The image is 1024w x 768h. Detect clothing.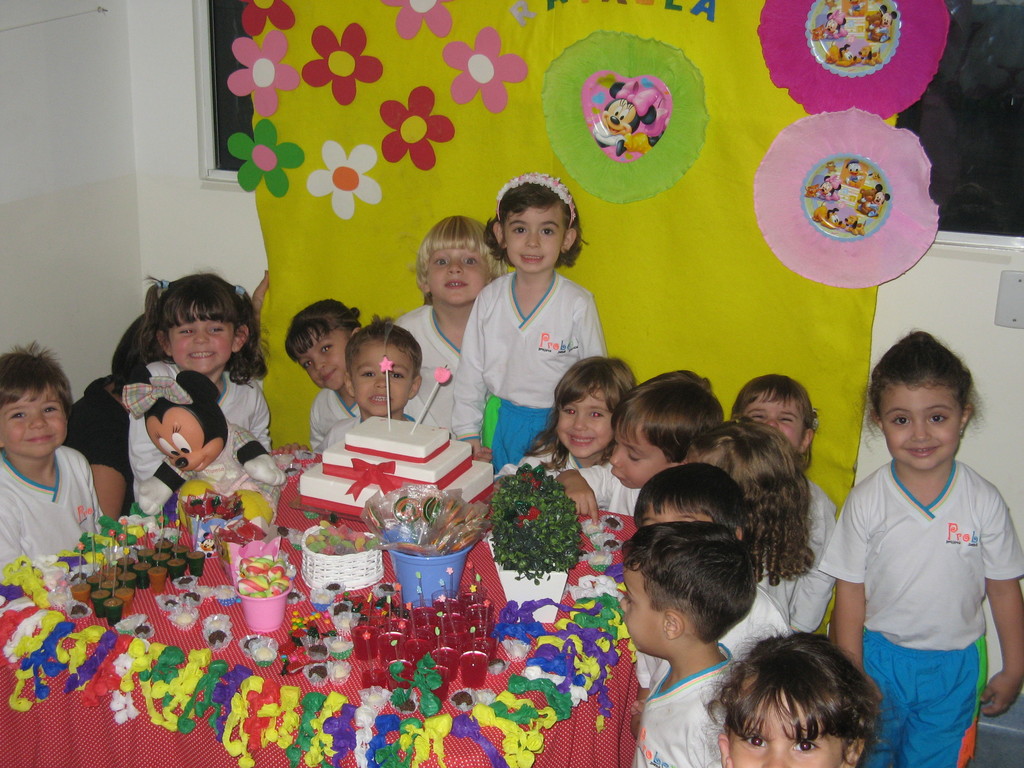
Detection: <region>386, 302, 465, 422</region>.
